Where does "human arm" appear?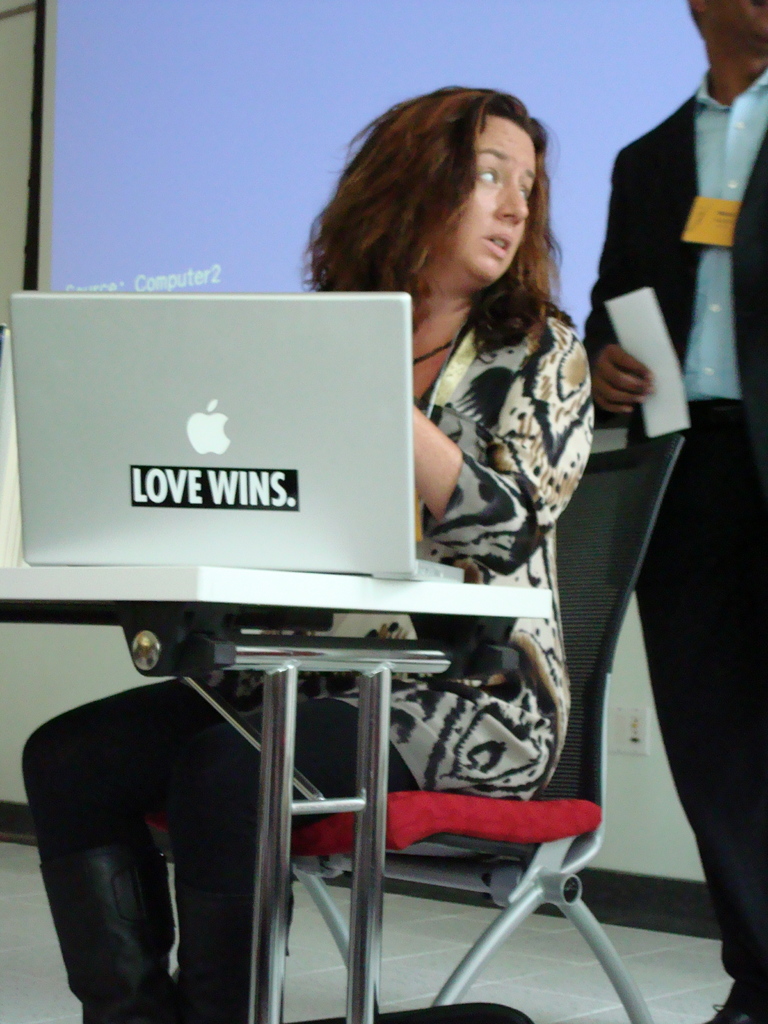
Appears at left=380, top=316, right=583, bottom=553.
